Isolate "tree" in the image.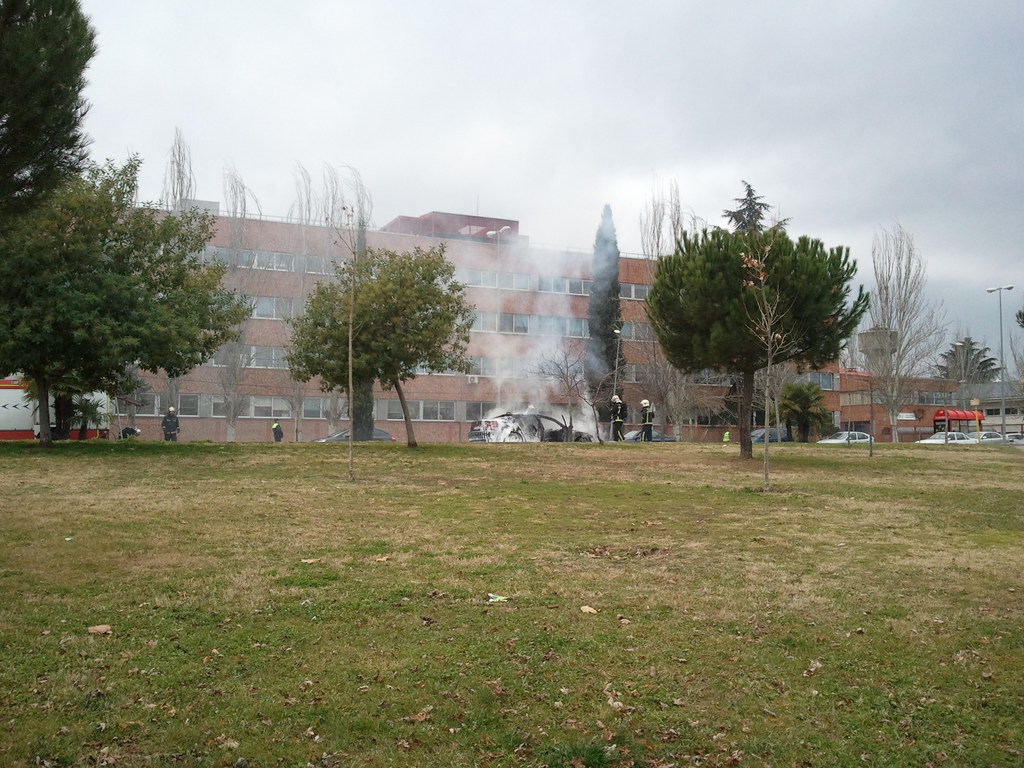
Isolated region: BBox(283, 245, 477, 449).
